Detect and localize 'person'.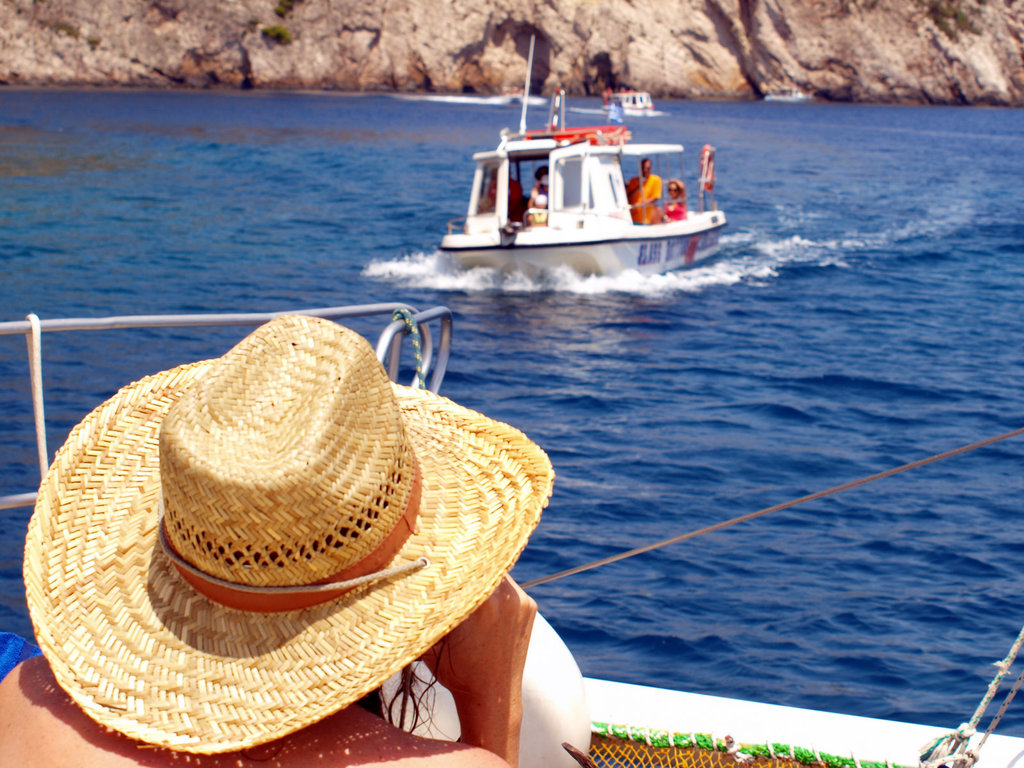
Localized at [525, 163, 552, 229].
